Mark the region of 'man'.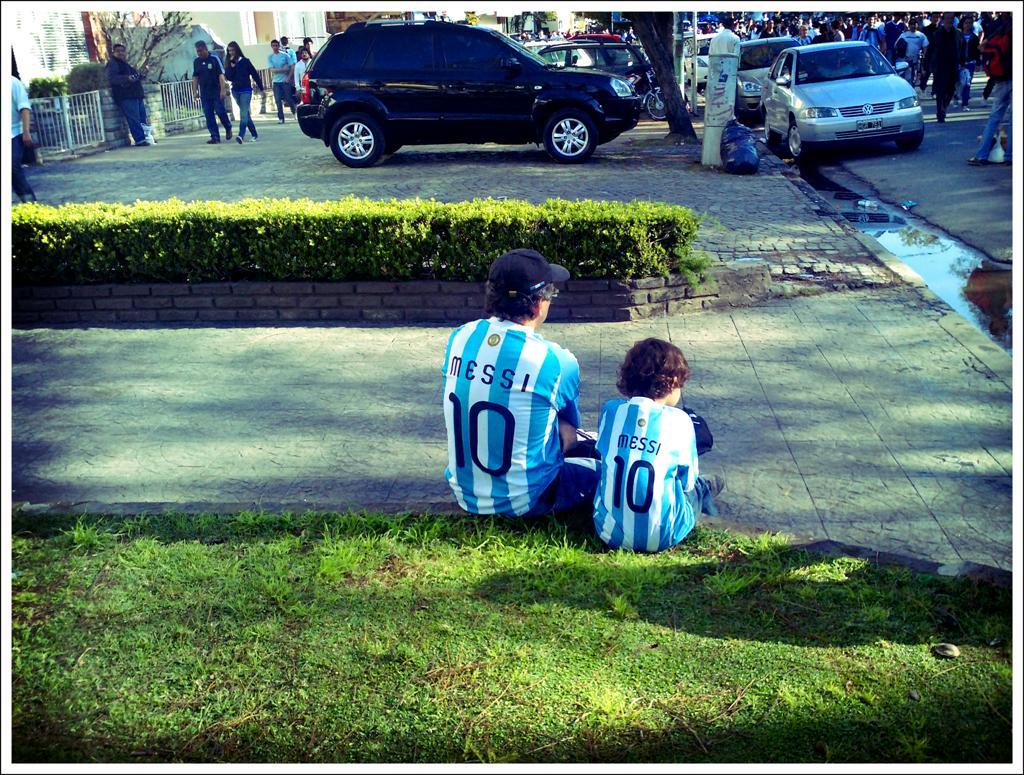
Region: pyautogui.locateOnScreen(275, 32, 293, 56).
